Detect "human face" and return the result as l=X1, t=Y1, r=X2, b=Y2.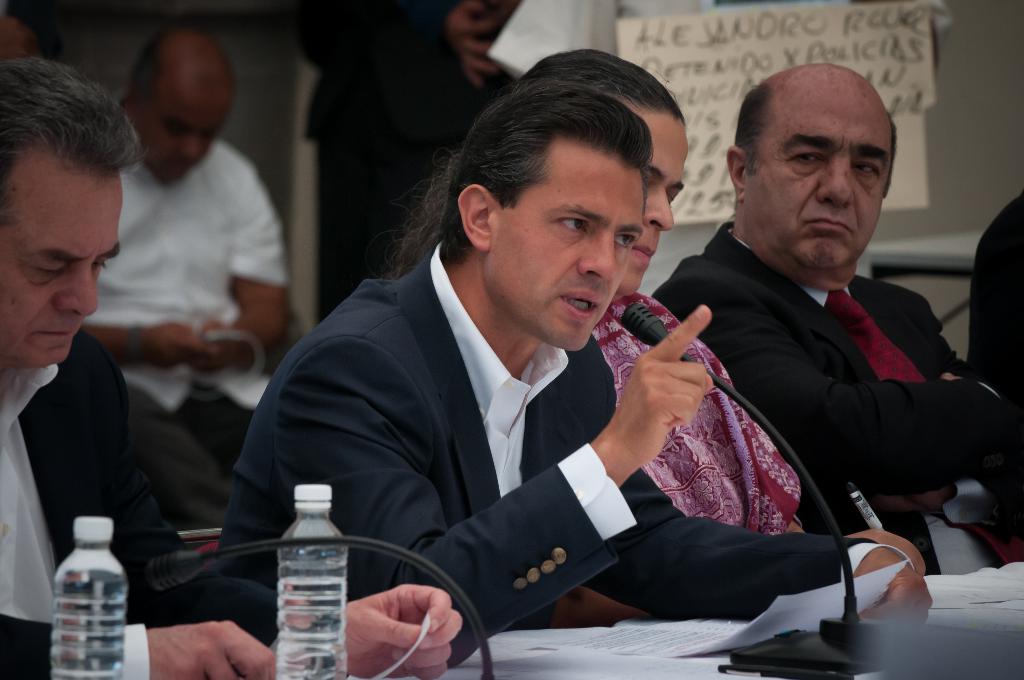
l=141, t=90, r=230, b=184.
